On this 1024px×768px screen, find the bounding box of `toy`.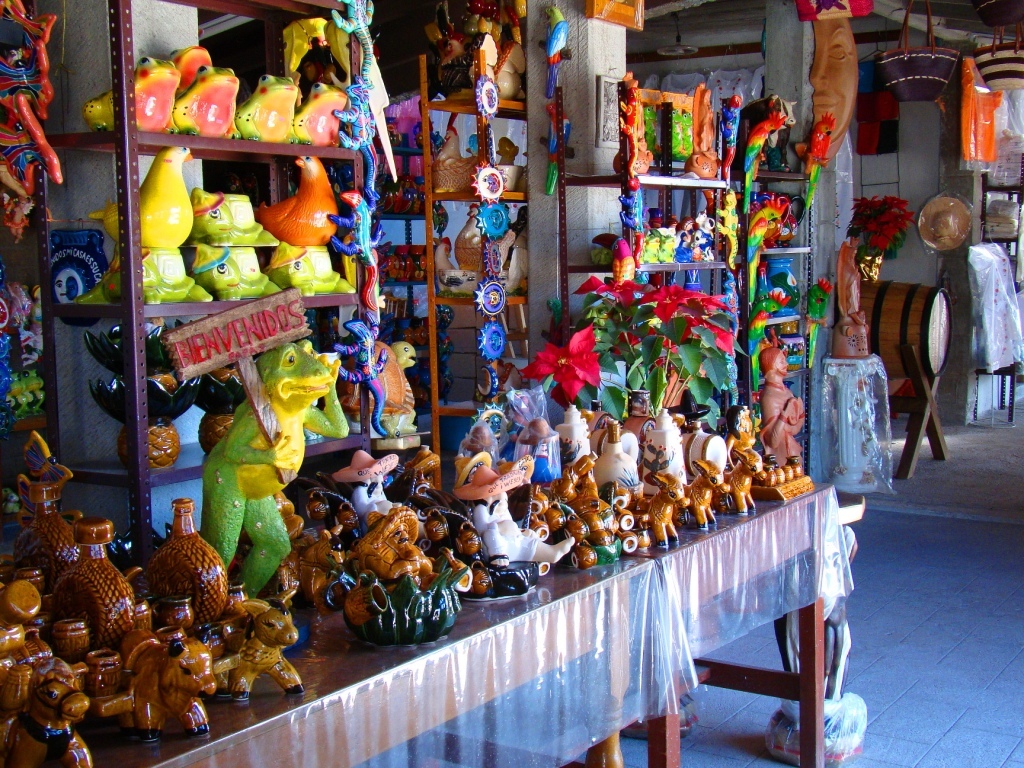
Bounding box: l=332, t=185, r=383, b=317.
